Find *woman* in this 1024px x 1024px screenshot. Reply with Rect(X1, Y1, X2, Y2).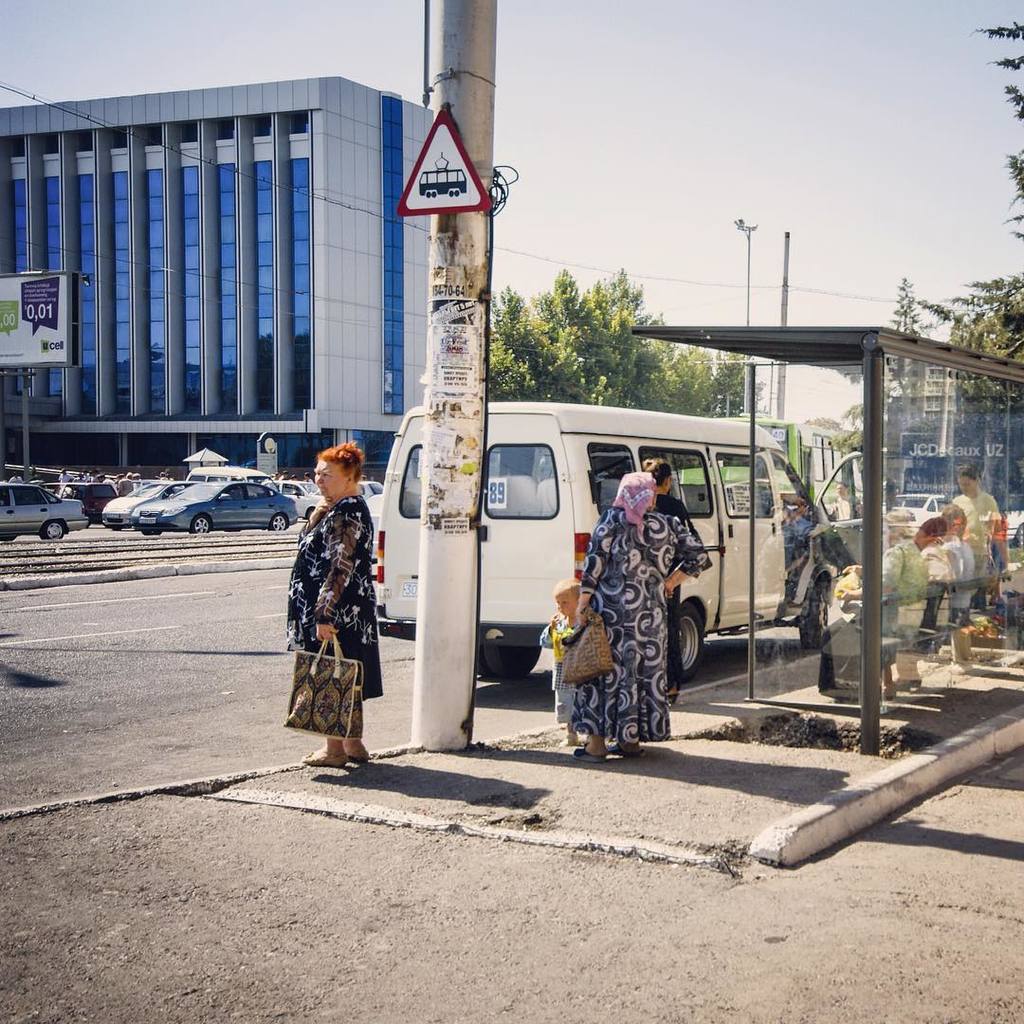
Rect(275, 438, 390, 777).
